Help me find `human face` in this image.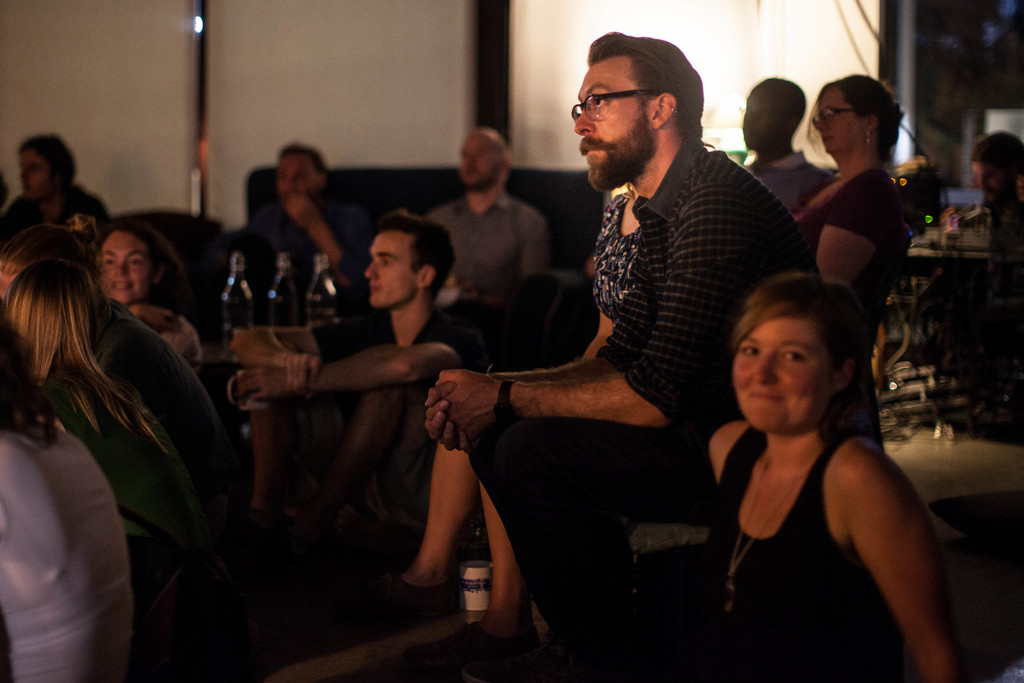
Found it: 739, 93, 781, 154.
